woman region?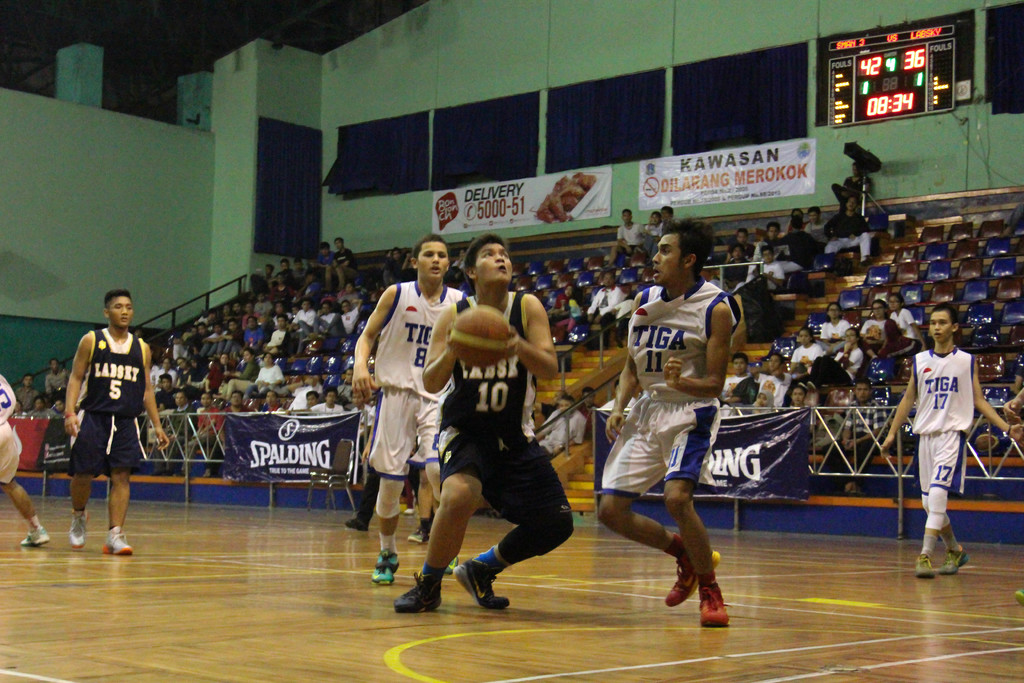
(821, 313, 852, 352)
